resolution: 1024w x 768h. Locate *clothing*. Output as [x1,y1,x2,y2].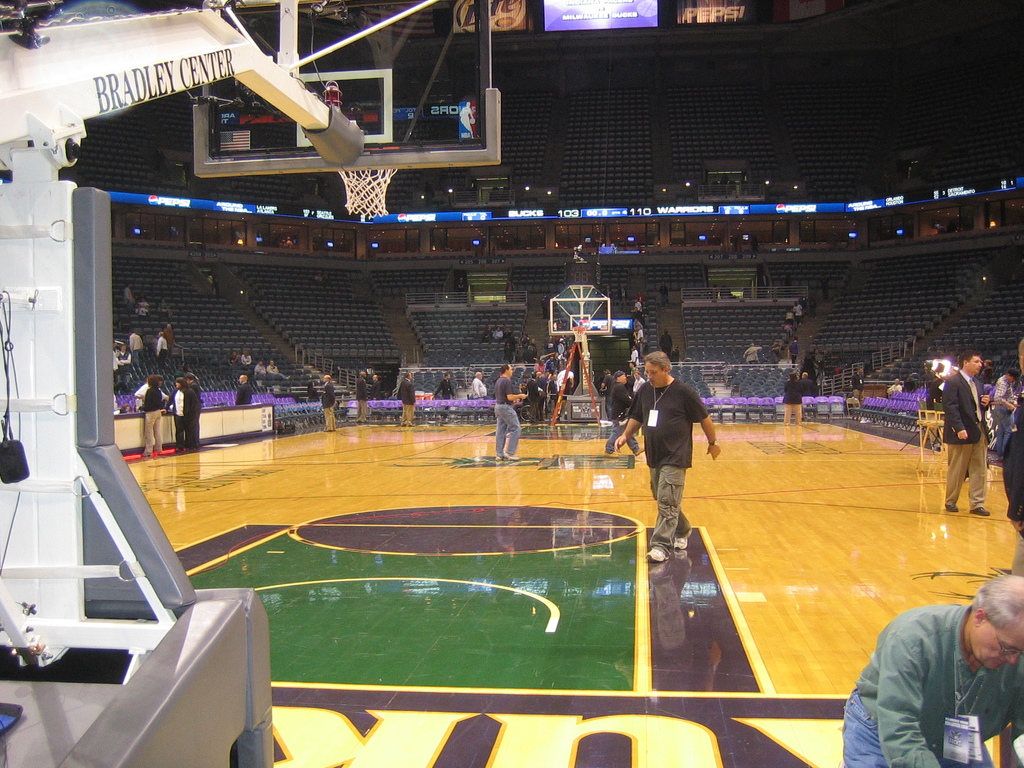
[178,379,202,438].
